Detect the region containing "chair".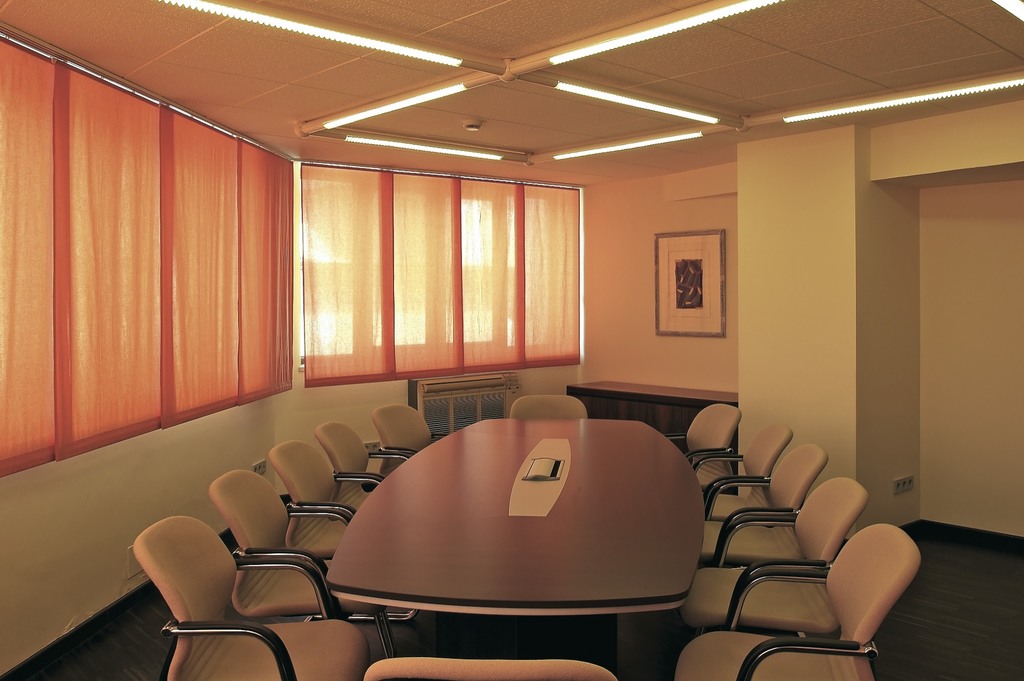
left=134, top=513, right=374, bottom=680.
